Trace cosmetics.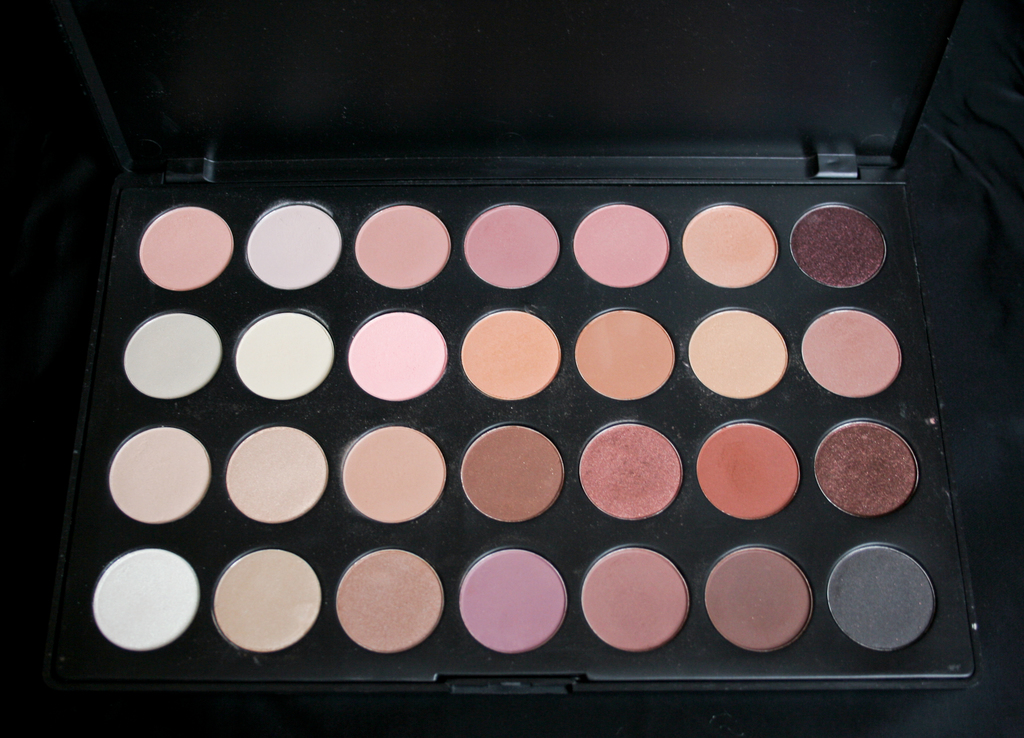
Traced to [227, 422, 327, 522].
